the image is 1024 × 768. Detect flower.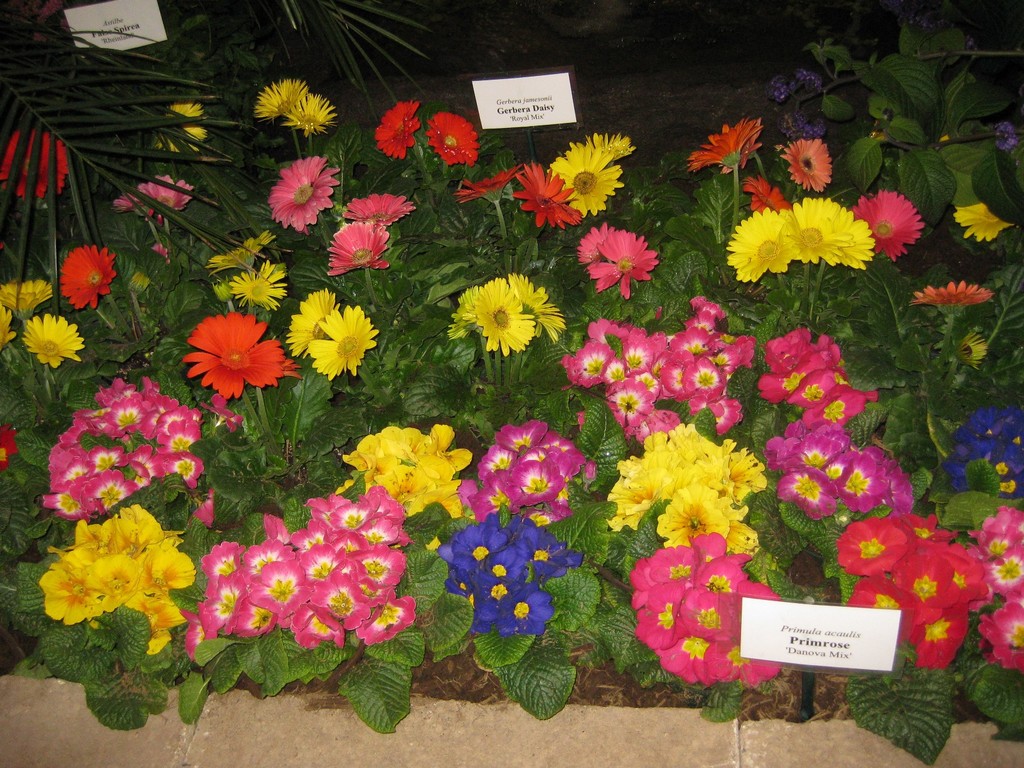
Detection: select_region(228, 260, 290, 316).
